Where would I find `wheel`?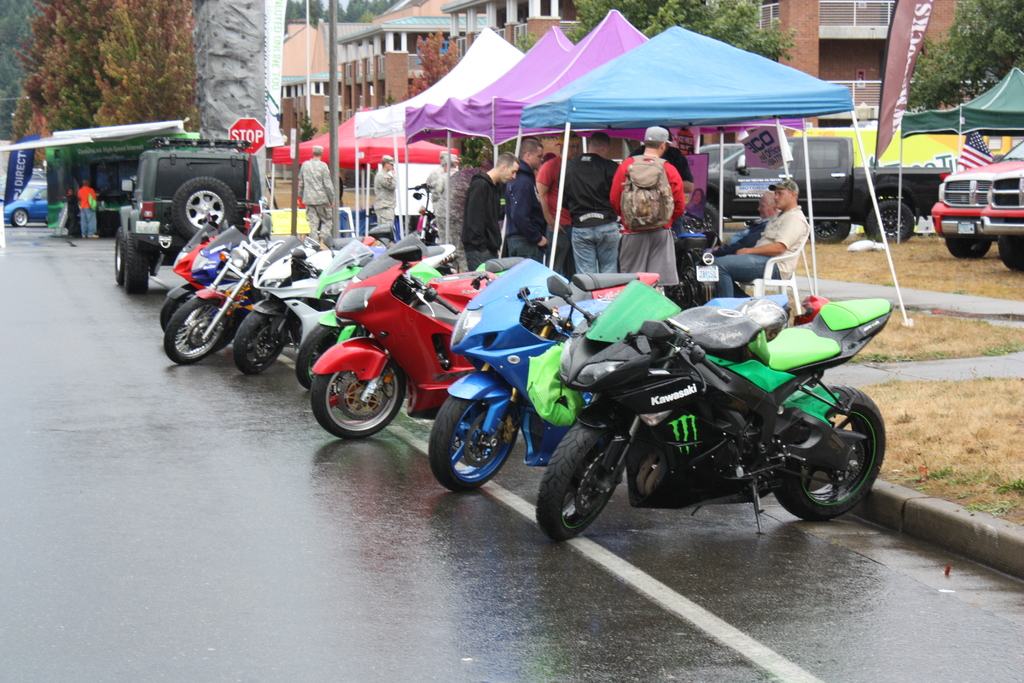
At region(306, 338, 408, 445).
